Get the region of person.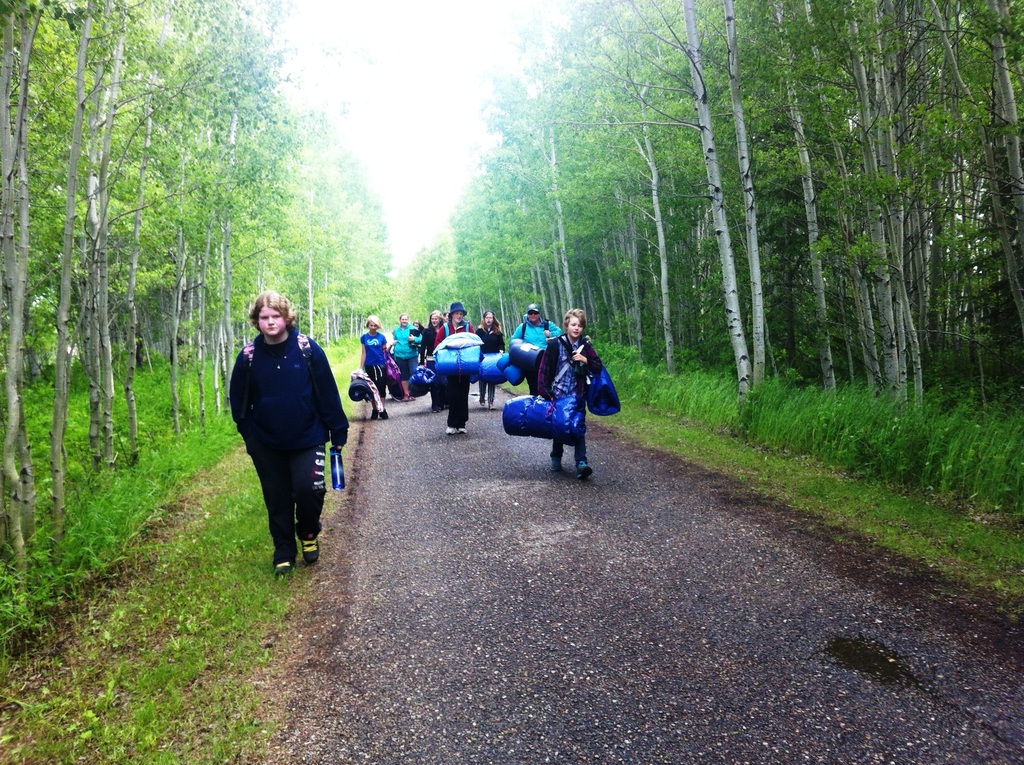
box(388, 311, 419, 402).
